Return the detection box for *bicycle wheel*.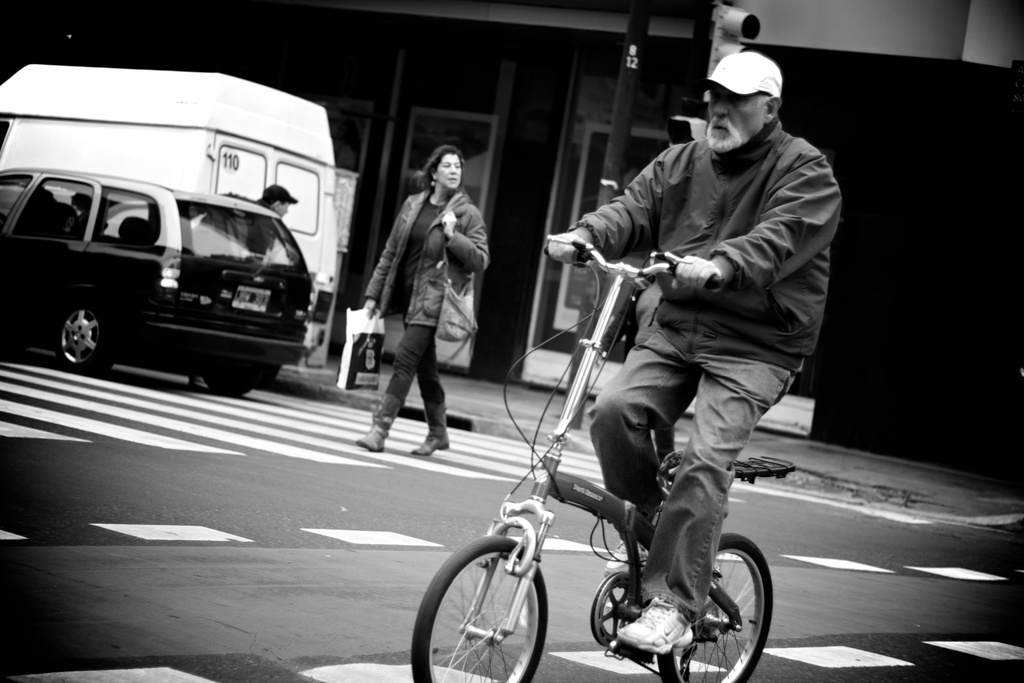
410/531/549/682.
